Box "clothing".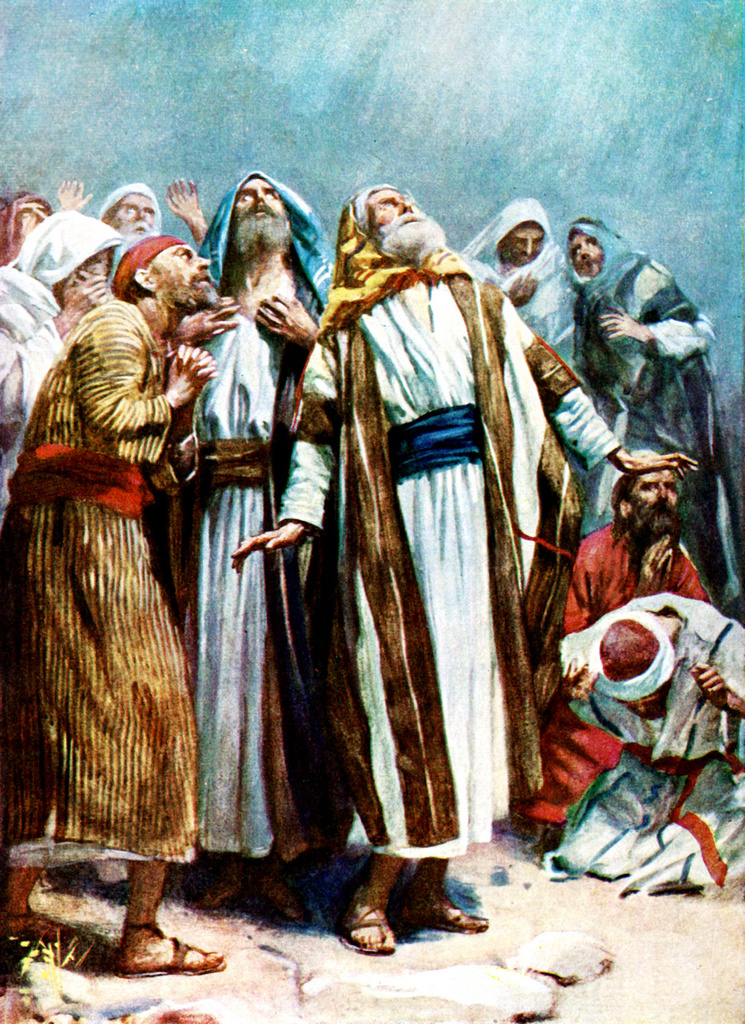
0/207/118/515.
